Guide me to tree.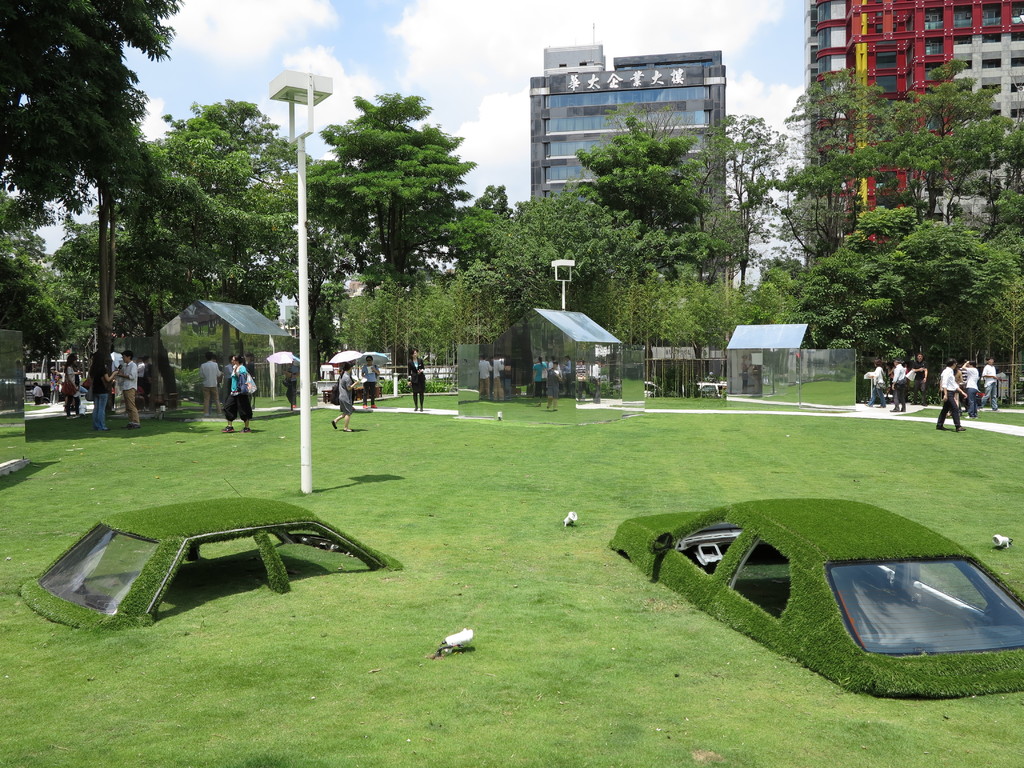
Guidance: bbox(459, 119, 740, 348).
